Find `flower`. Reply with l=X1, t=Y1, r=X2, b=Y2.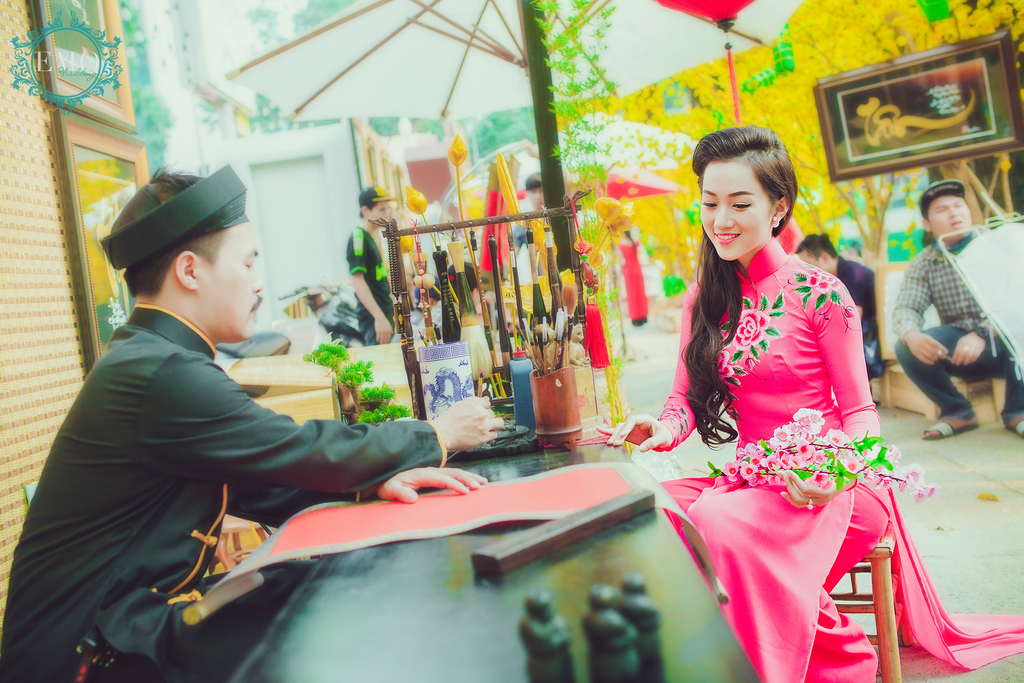
l=735, t=304, r=766, b=352.
